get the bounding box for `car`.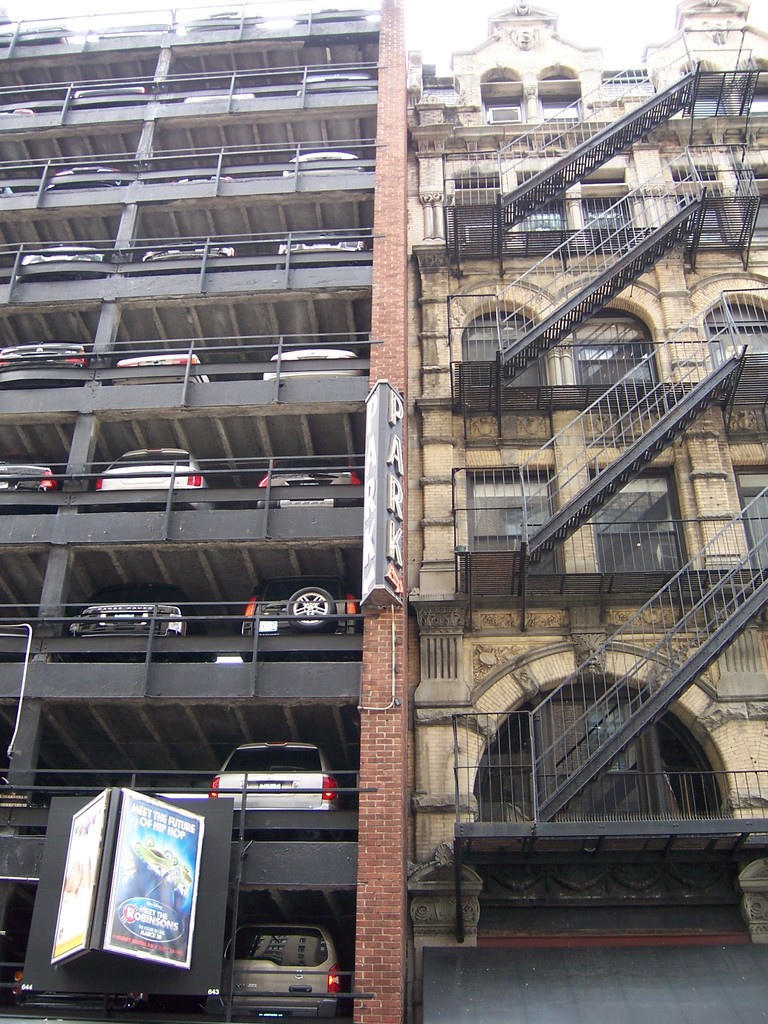
crop(0, 461, 56, 503).
